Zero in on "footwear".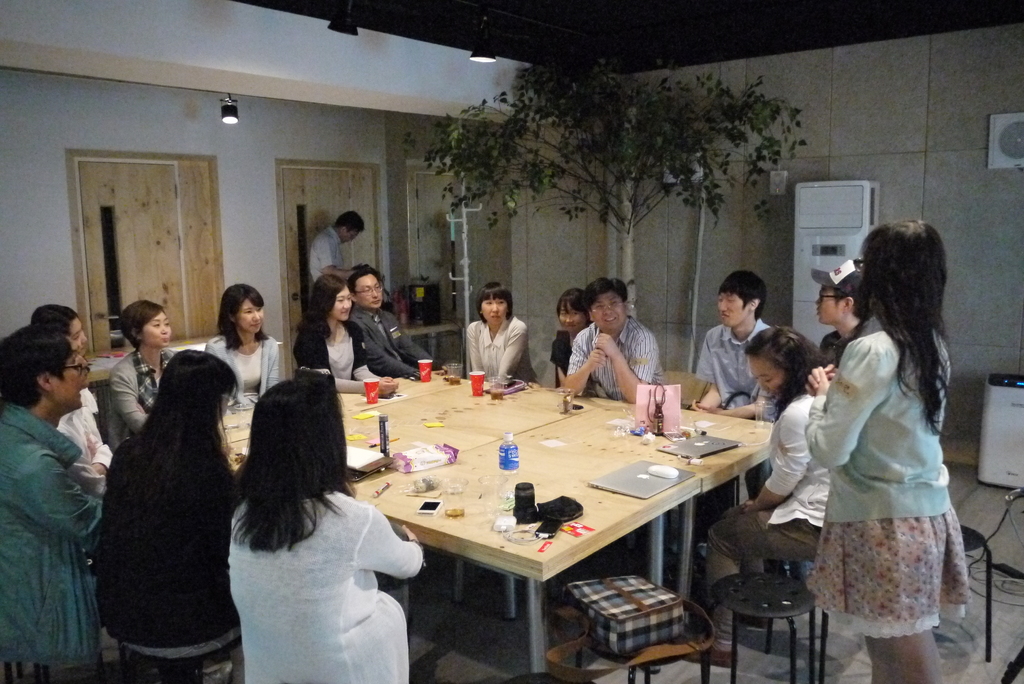
Zeroed in: left=682, top=636, right=742, bottom=671.
